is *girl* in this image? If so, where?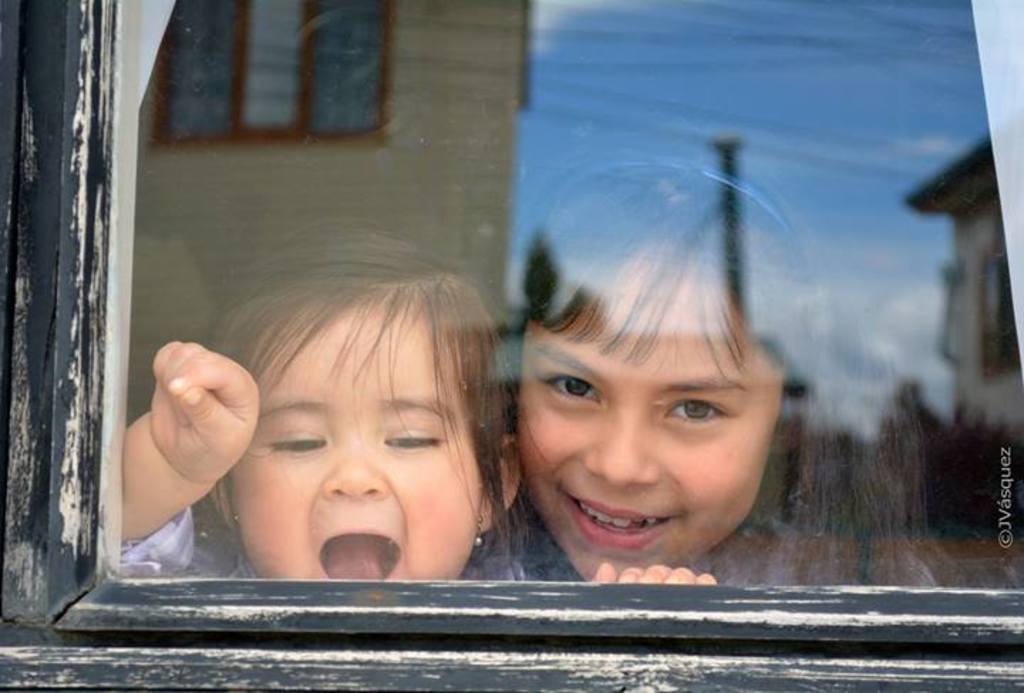
Yes, at detection(486, 142, 951, 593).
